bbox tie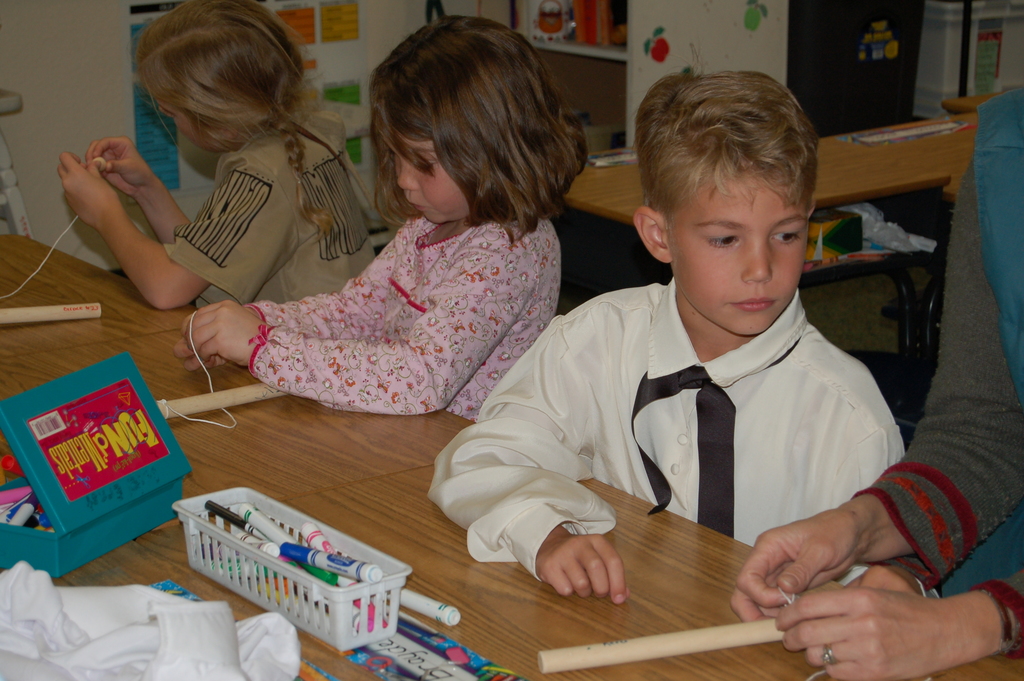
[630,366,738,531]
